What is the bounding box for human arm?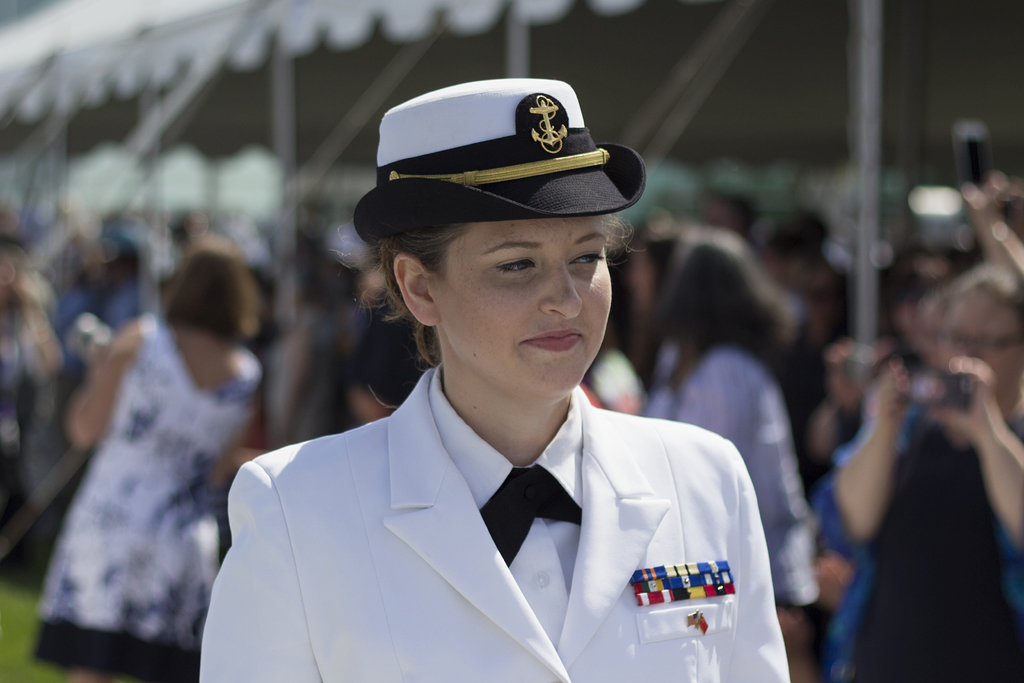
box=[201, 468, 323, 682].
